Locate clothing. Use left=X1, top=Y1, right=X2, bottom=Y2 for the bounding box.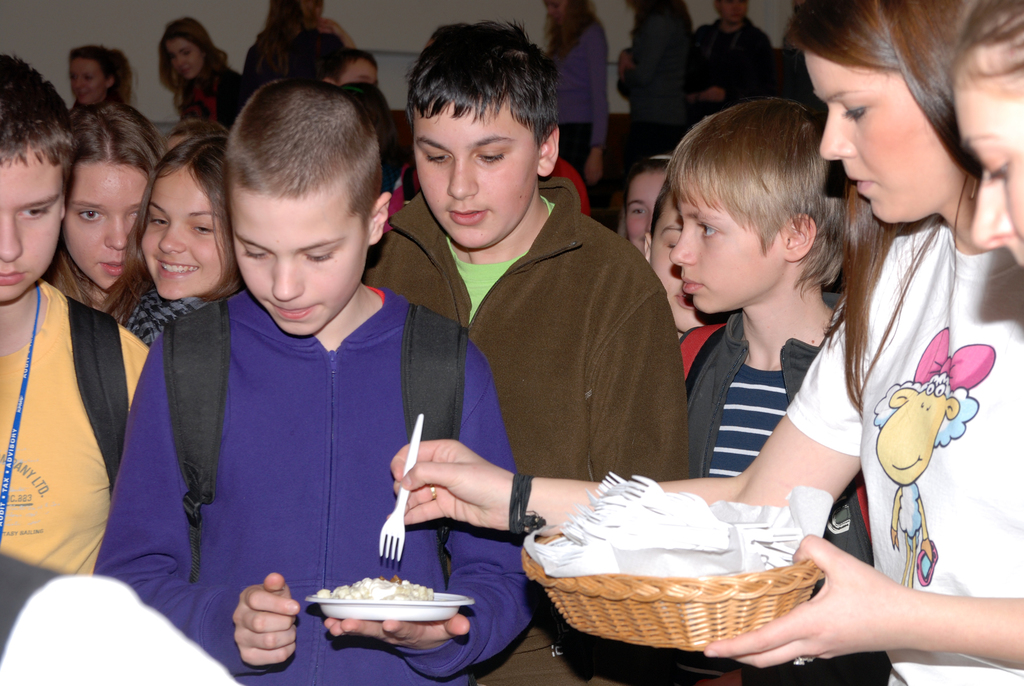
left=359, top=135, right=690, bottom=558.
